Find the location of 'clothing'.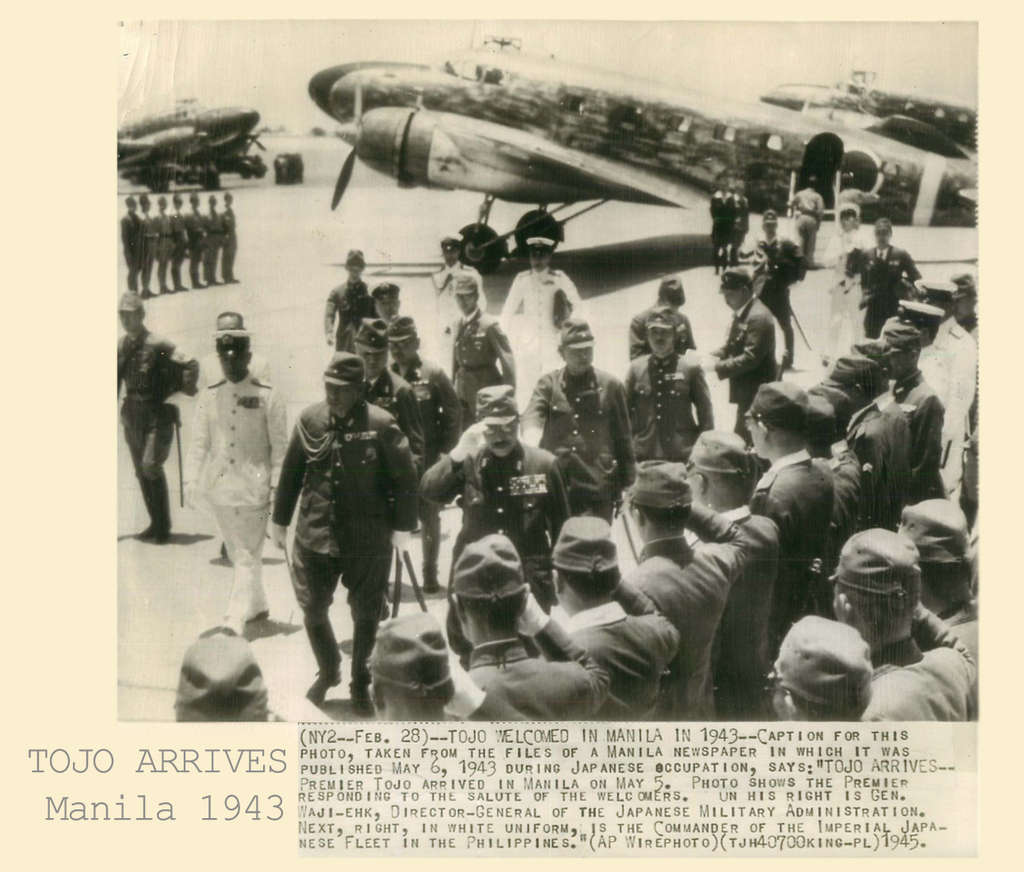
Location: x1=419, y1=433, x2=571, y2=603.
